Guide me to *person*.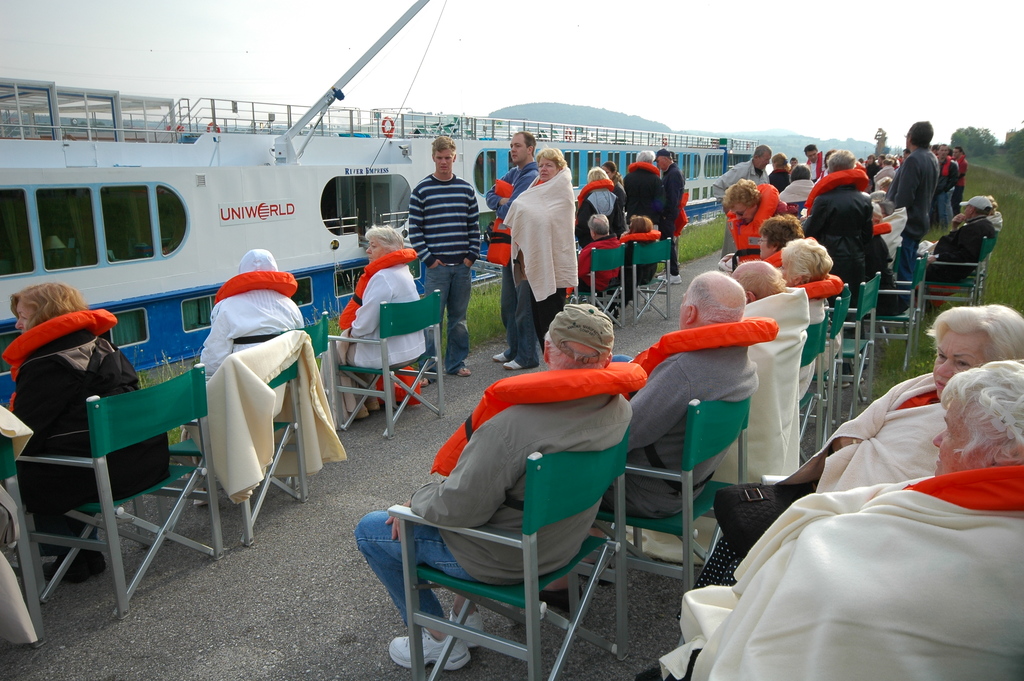
Guidance: [x1=657, y1=129, x2=684, y2=274].
